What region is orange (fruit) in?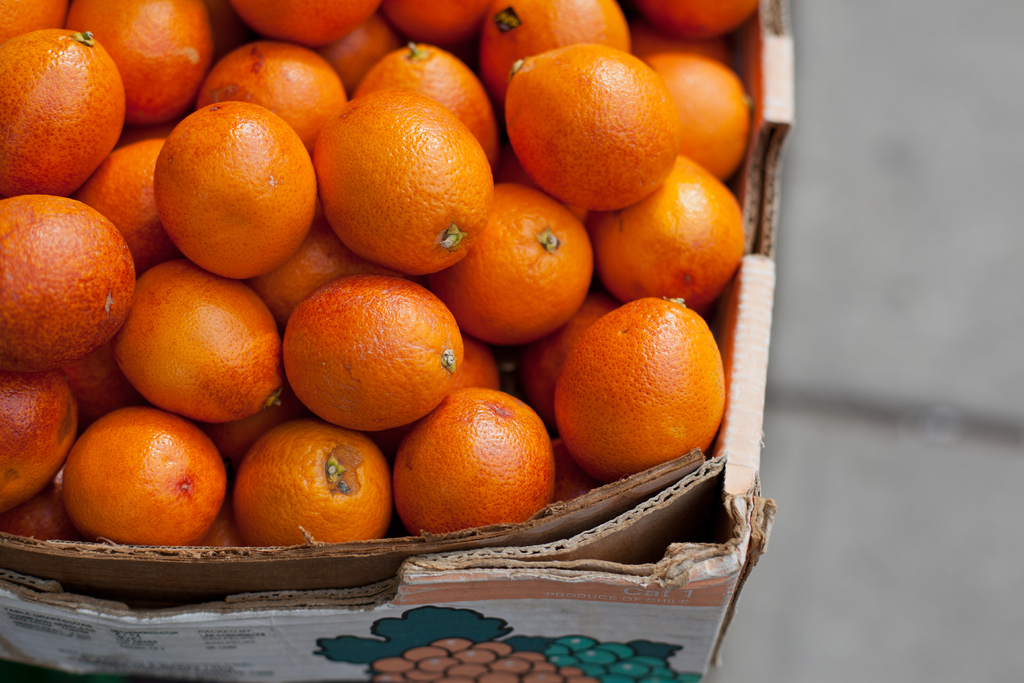
box(581, 151, 744, 297).
